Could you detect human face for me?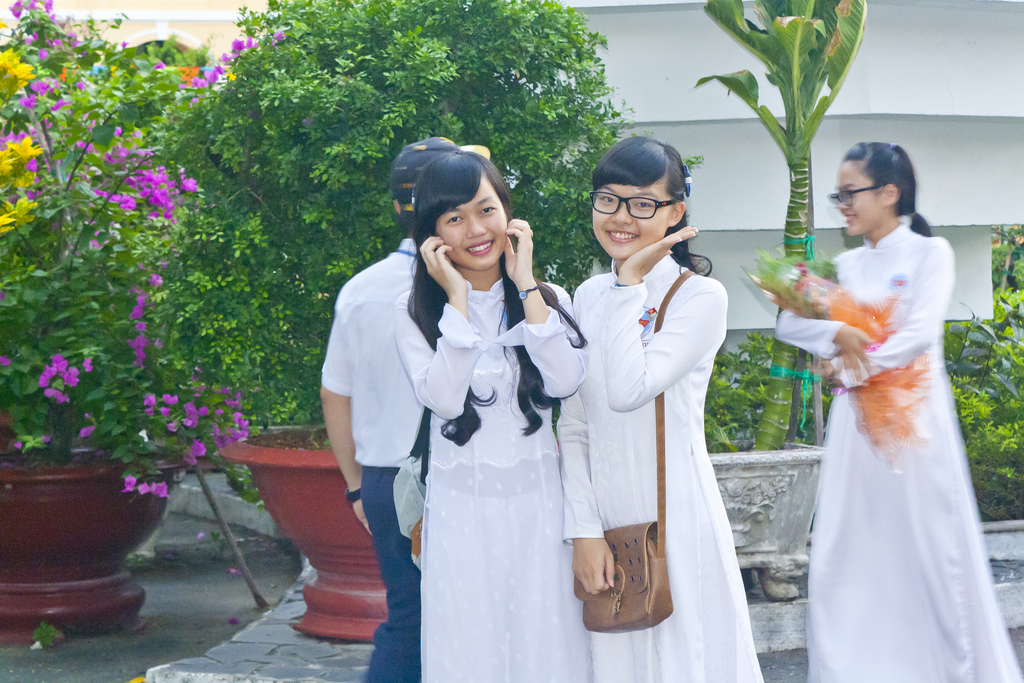
Detection result: x1=837, y1=160, x2=876, y2=234.
